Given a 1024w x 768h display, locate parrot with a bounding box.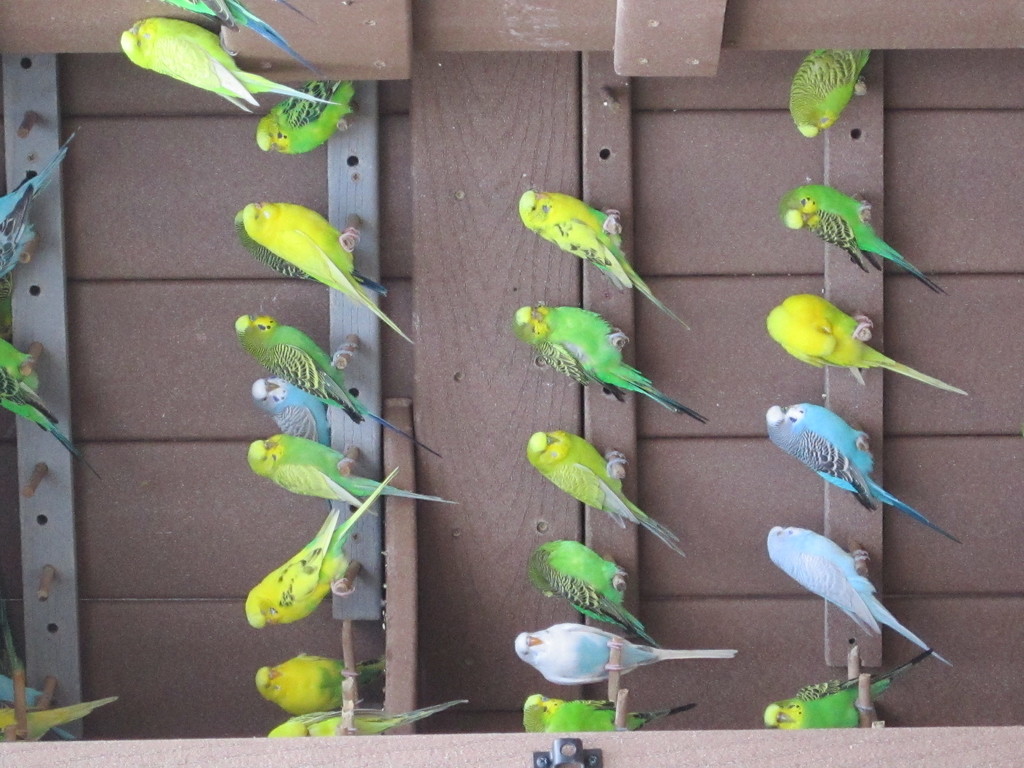
Located: l=525, t=537, r=658, b=648.
